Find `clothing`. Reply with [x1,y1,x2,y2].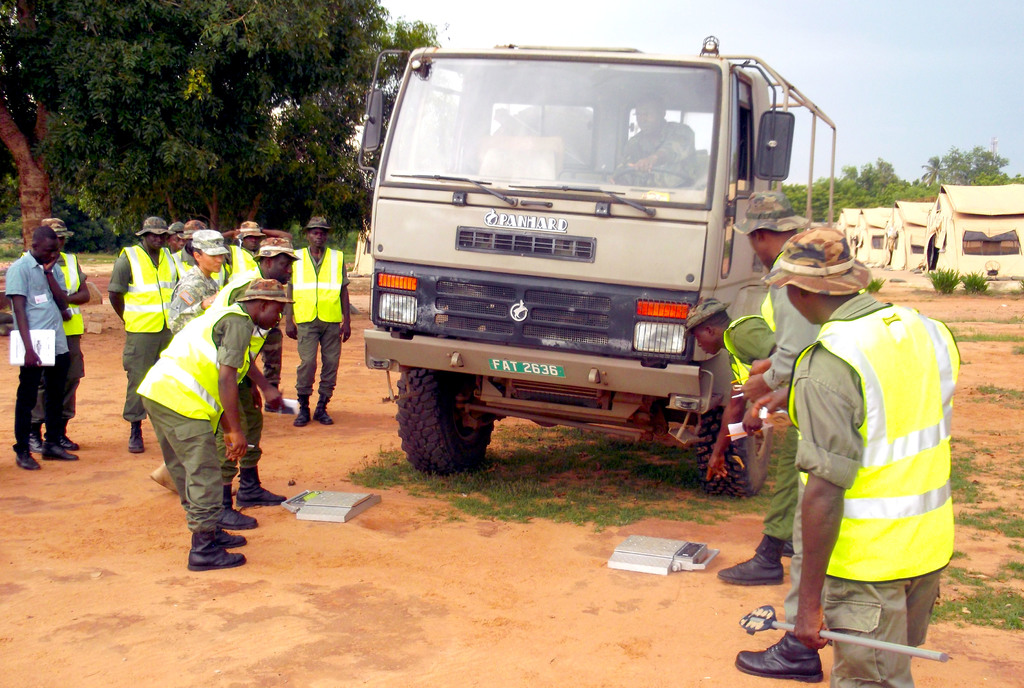
[749,248,831,541].
